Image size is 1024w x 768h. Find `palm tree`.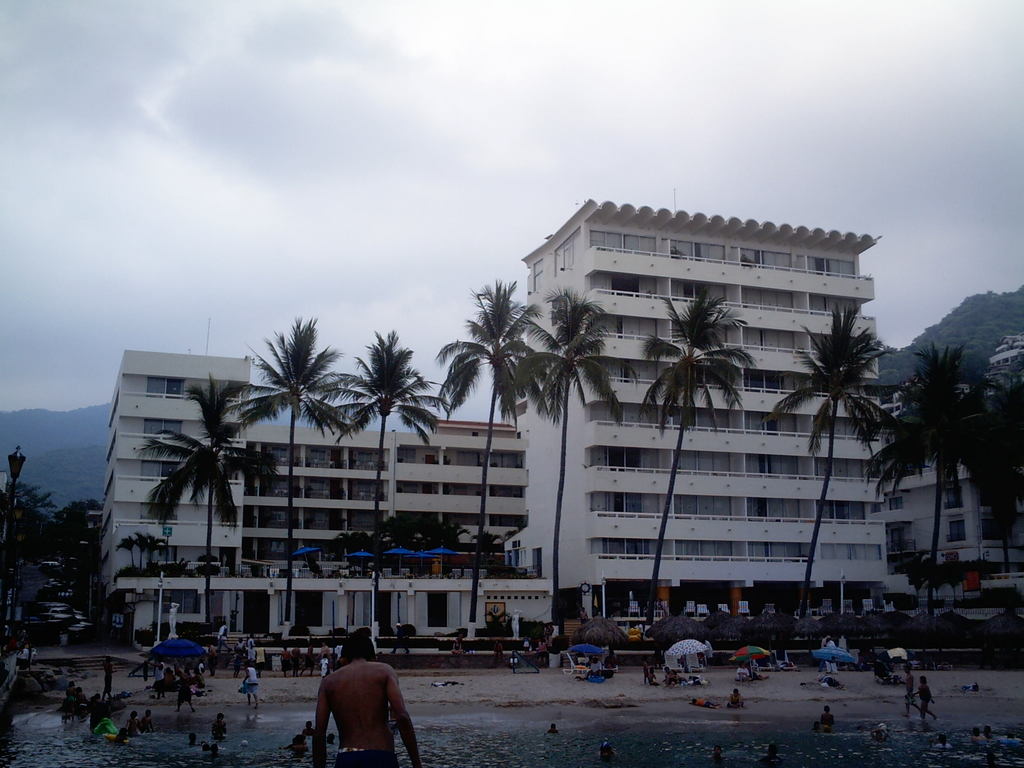
bbox=[622, 296, 743, 605].
